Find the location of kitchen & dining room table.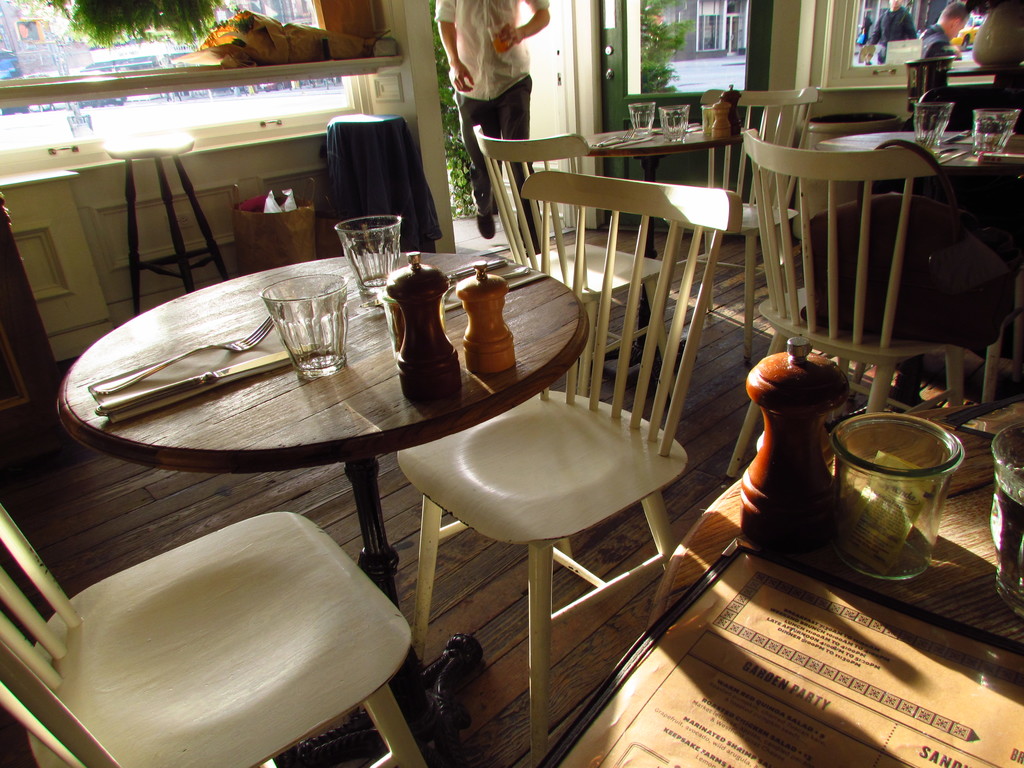
Location: detection(0, 169, 741, 767).
